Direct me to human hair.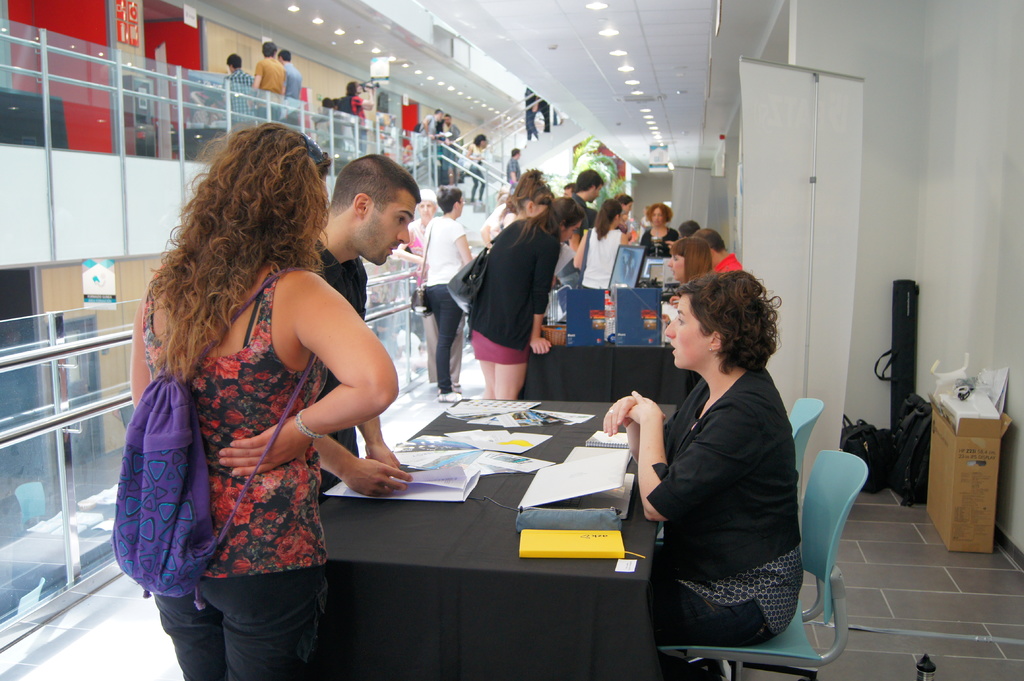
Direction: [x1=596, y1=196, x2=621, y2=241].
